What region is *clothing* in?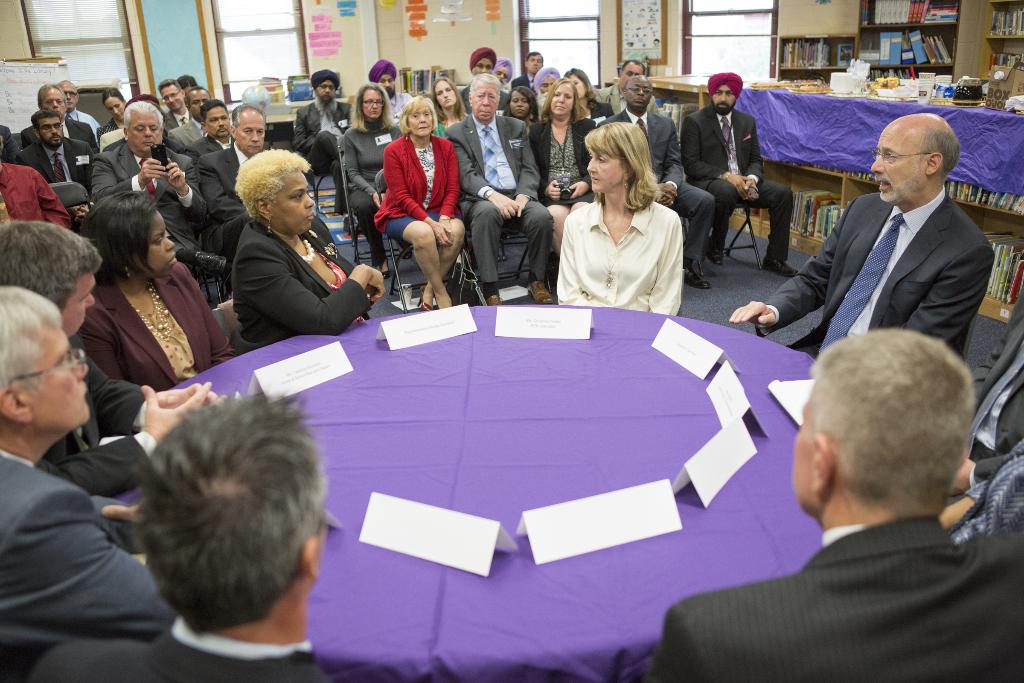
detection(197, 147, 242, 234).
